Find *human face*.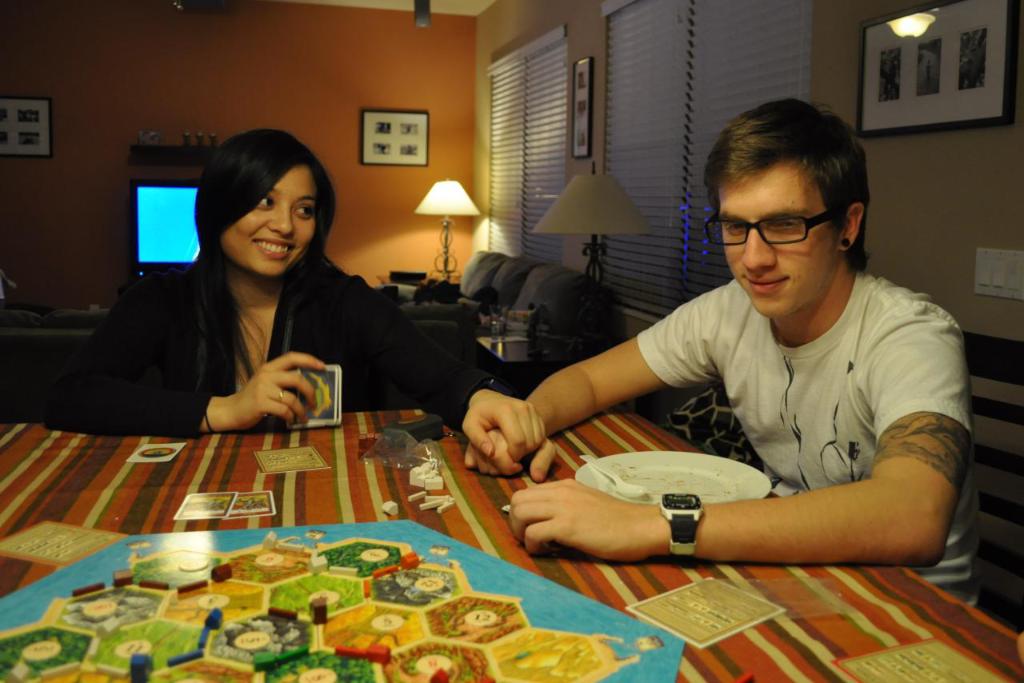
220, 167, 315, 277.
